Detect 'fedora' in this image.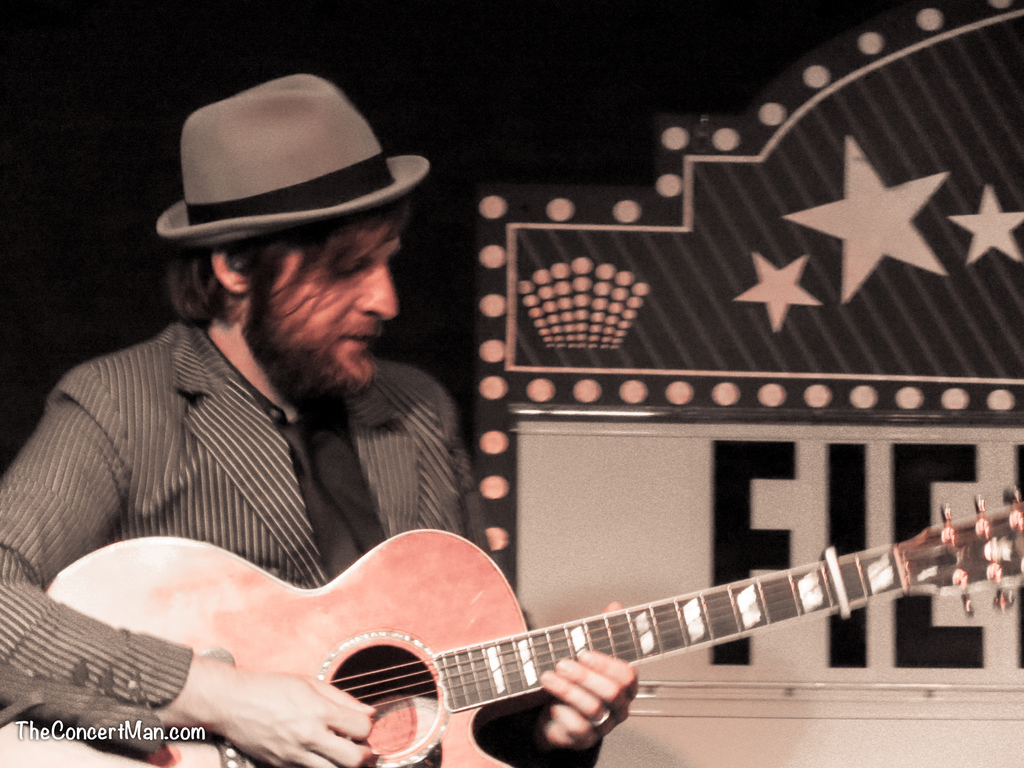
Detection: [157, 74, 431, 246].
